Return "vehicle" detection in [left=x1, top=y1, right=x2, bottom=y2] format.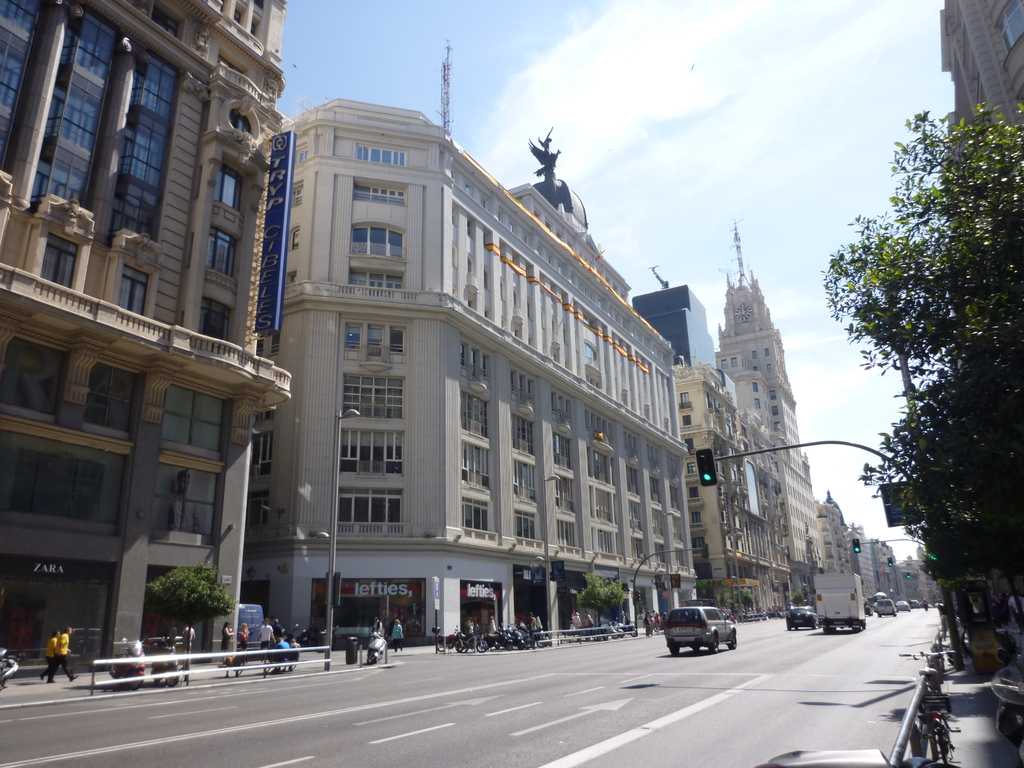
[left=785, top=606, right=813, bottom=631].
